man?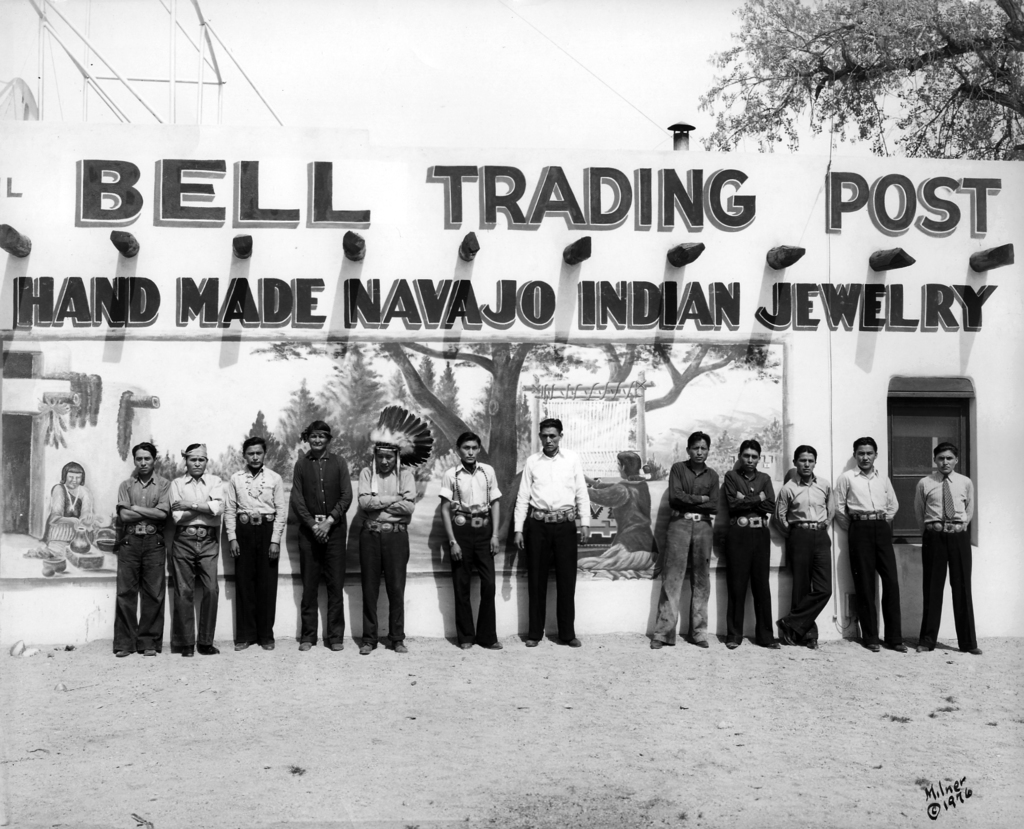
select_region(224, 429, 284, 652)
